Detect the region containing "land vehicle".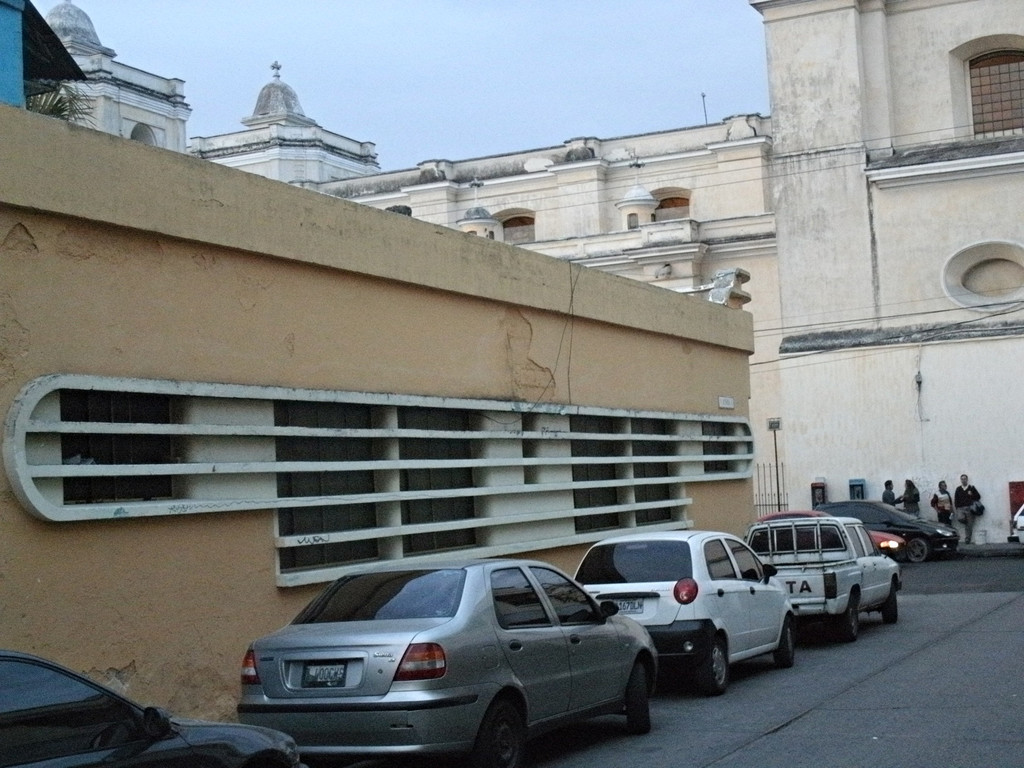
(232, 558, 657, 767).
